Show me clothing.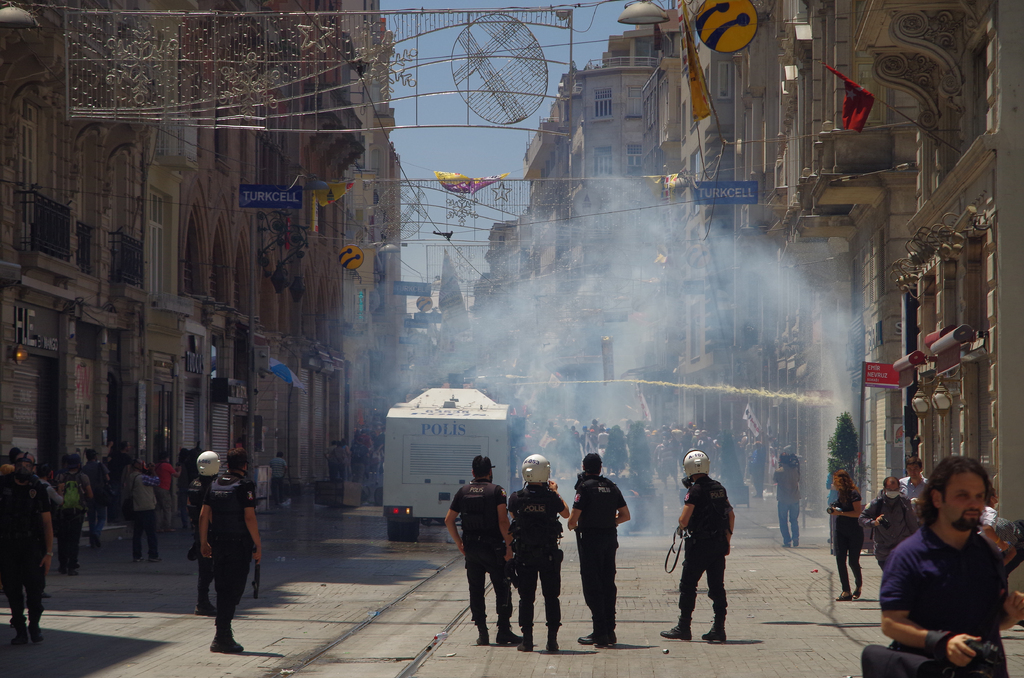
clothing is here: 827,487,863,592.
